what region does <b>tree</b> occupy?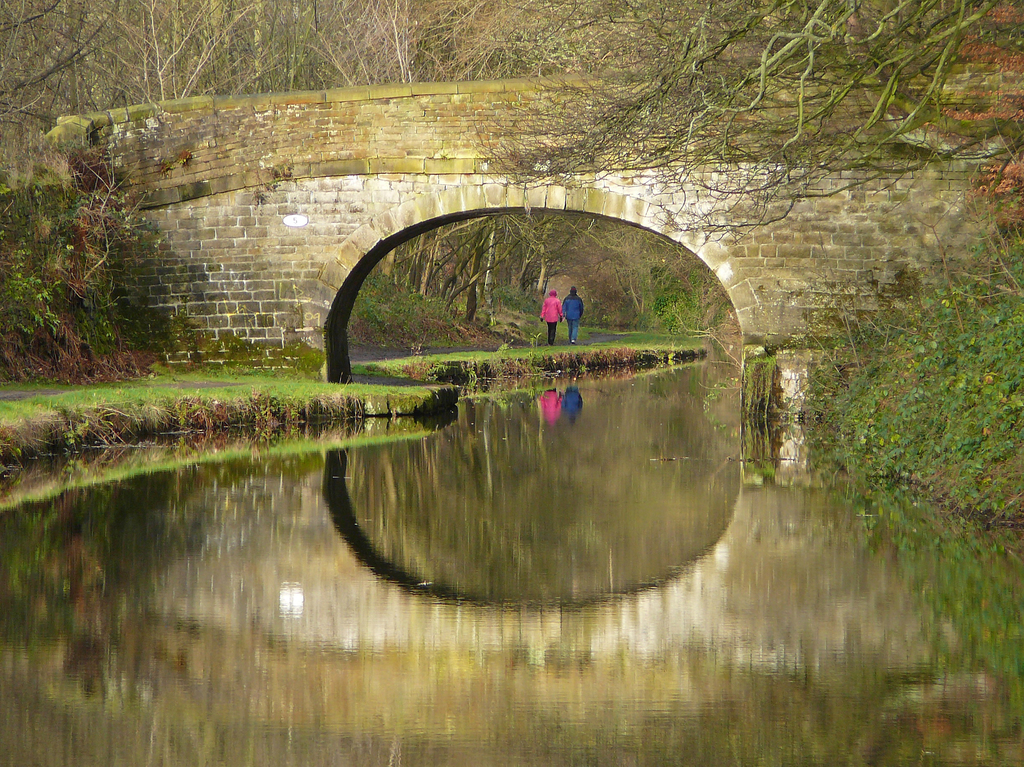
711,241,1023,545.
